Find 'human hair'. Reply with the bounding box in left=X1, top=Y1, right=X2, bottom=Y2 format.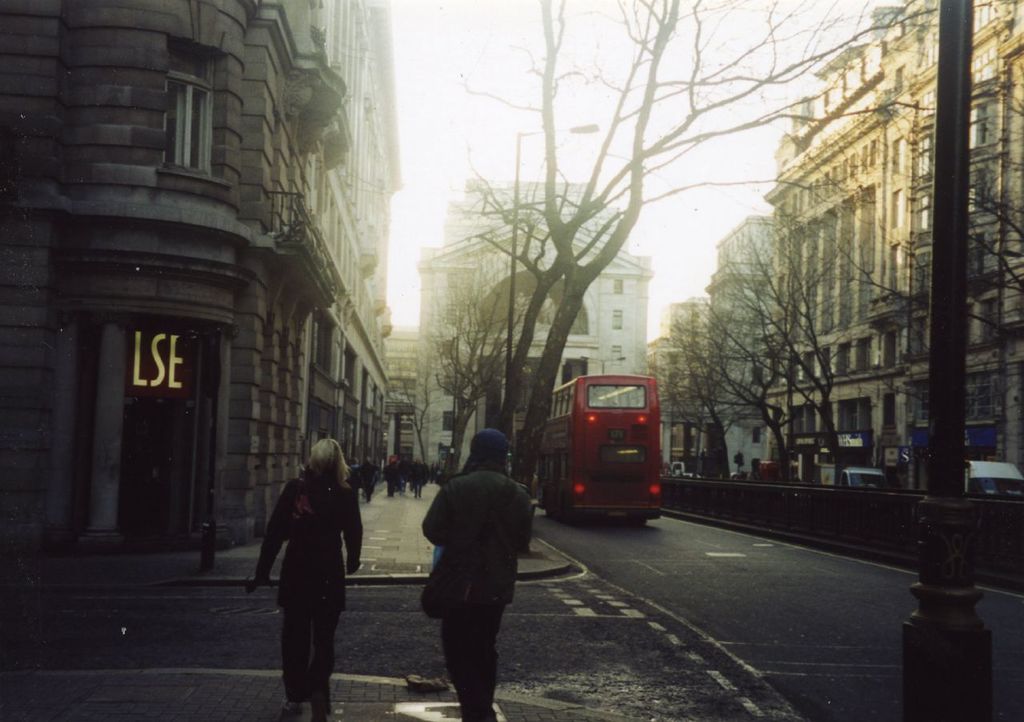
left=303, top=436, right=353, bottom=479.
